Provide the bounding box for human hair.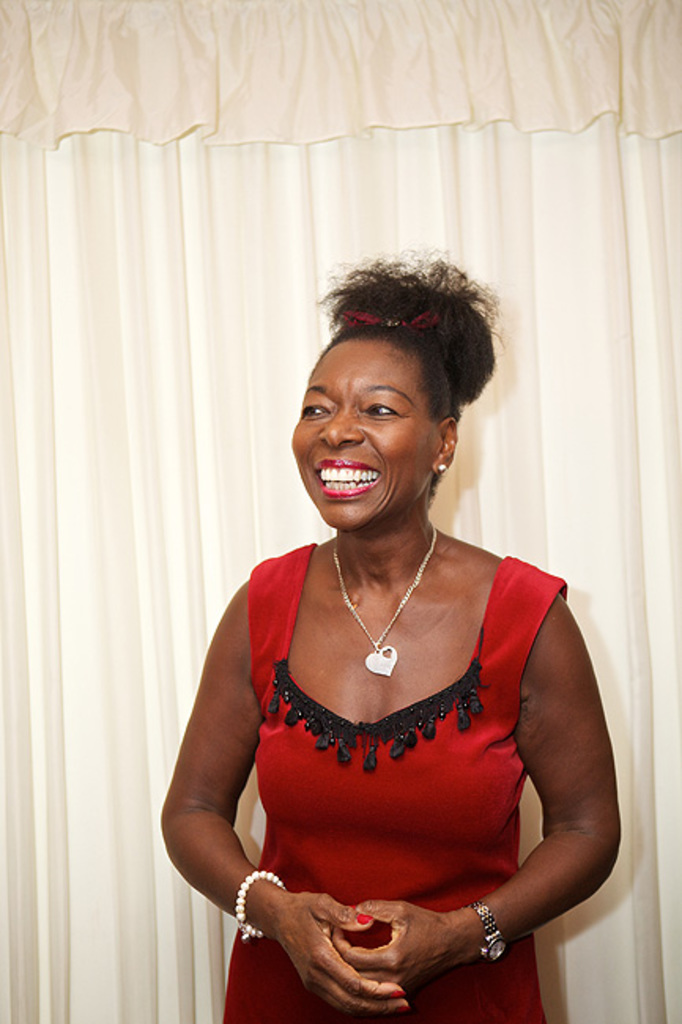
x1=324, y1=258, x2=495, y2=427.
